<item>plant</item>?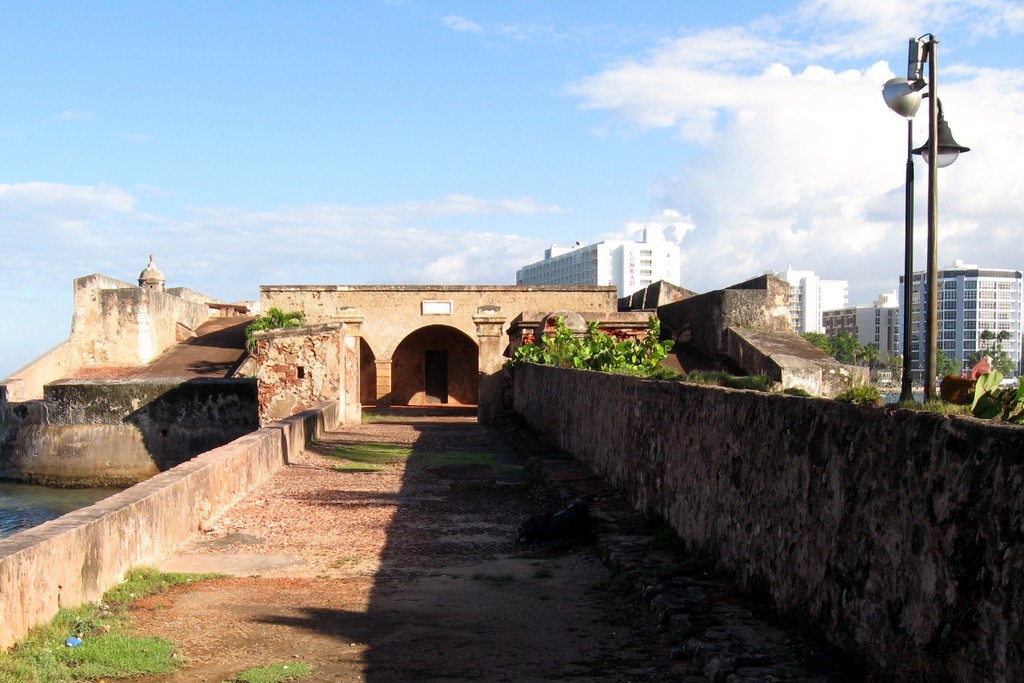
x1=228, y1=652, x2=328, y2=682
